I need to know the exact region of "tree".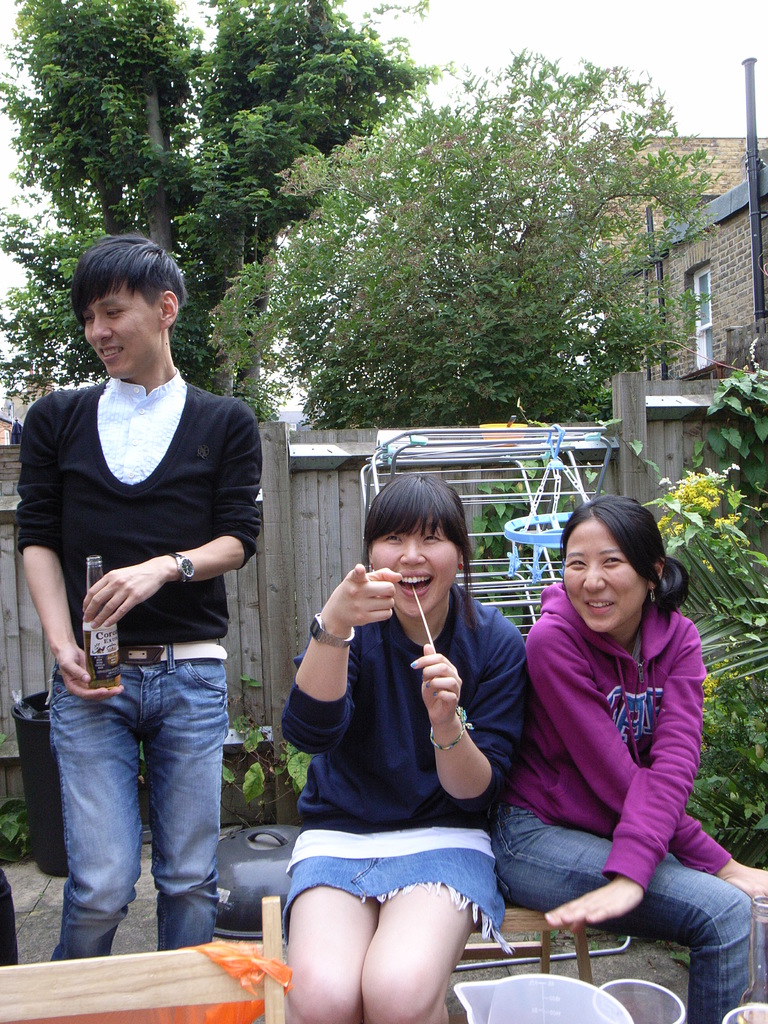
Region: Rect(224, 46, 742, 431).
